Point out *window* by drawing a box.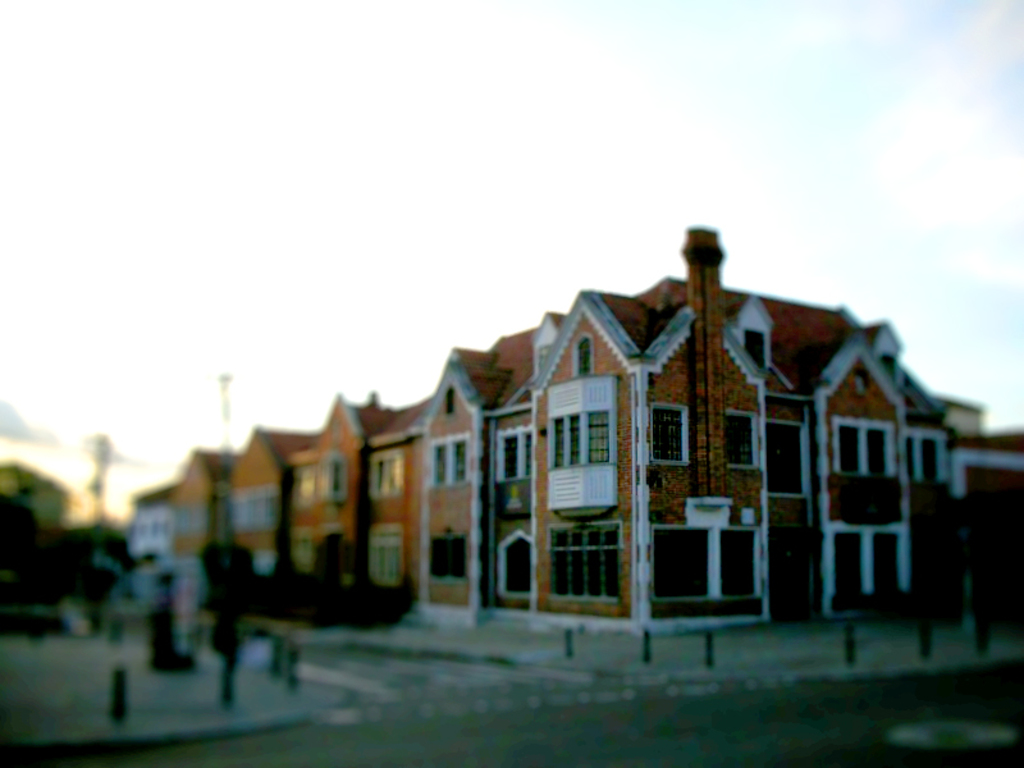
(x1=544, y1=413, x2=617, y2=476).
